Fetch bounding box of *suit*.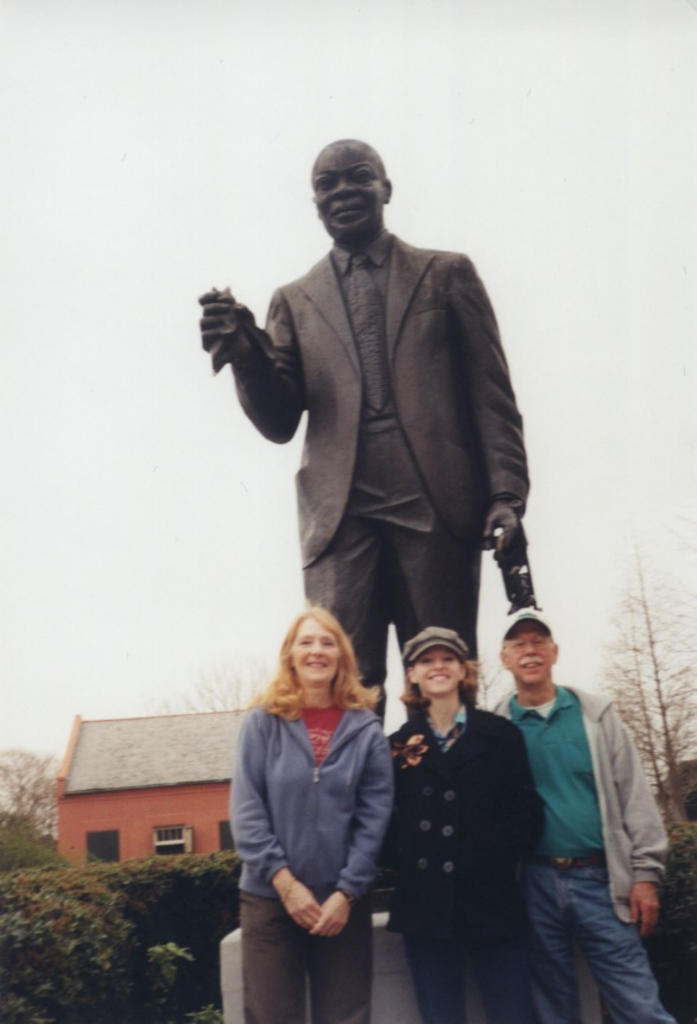
Bbox: box=[202, 184, 550, 683].
